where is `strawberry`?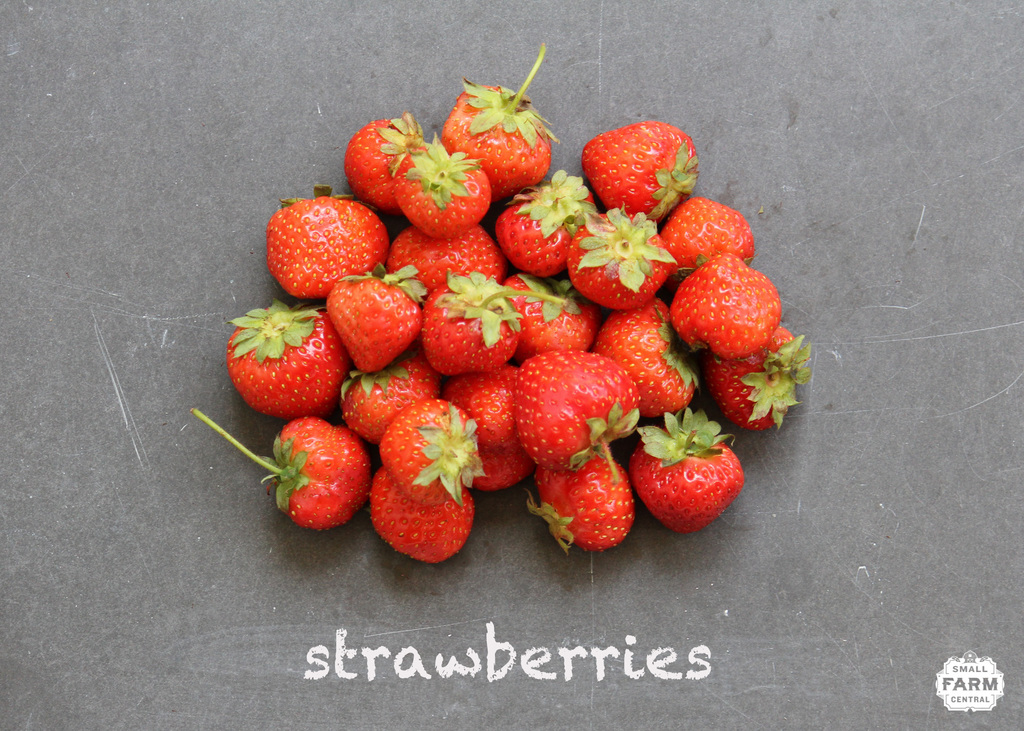
region(453, 360, 520, 454).
